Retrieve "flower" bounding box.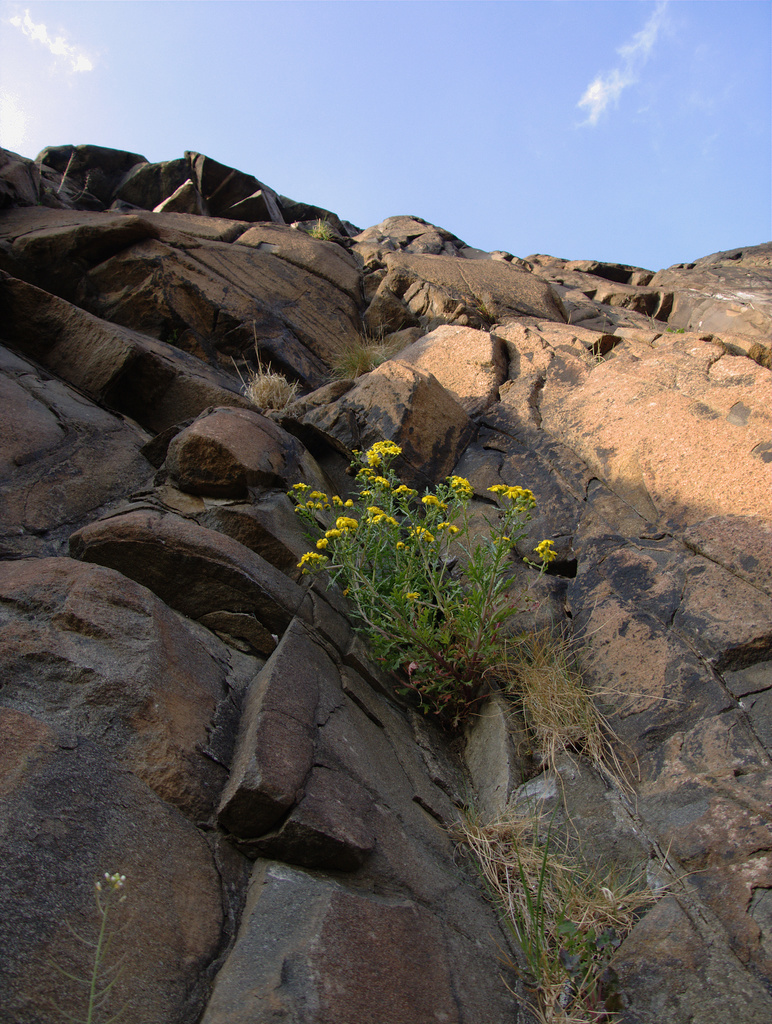
Bounding box: 406 587 422 603.
